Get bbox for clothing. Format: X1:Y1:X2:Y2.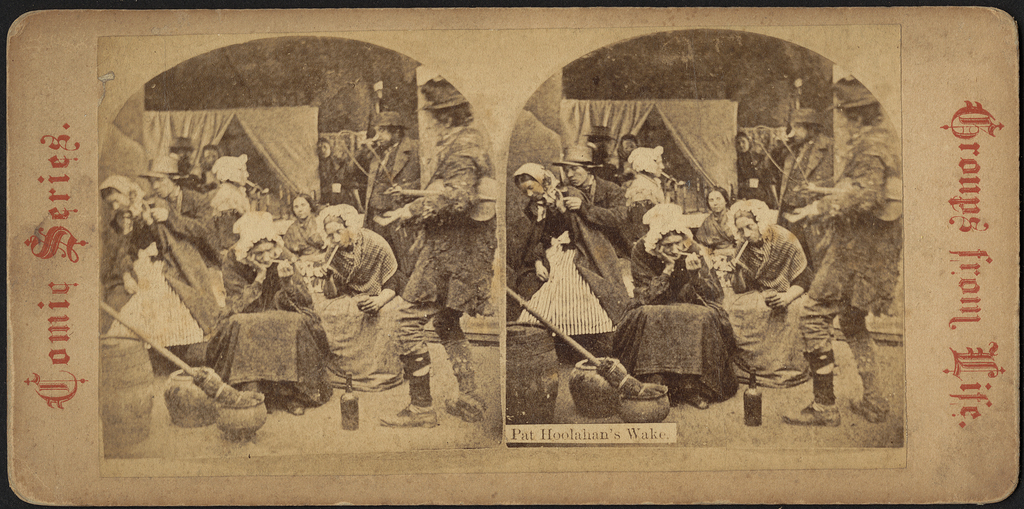
203:253:324:404.
